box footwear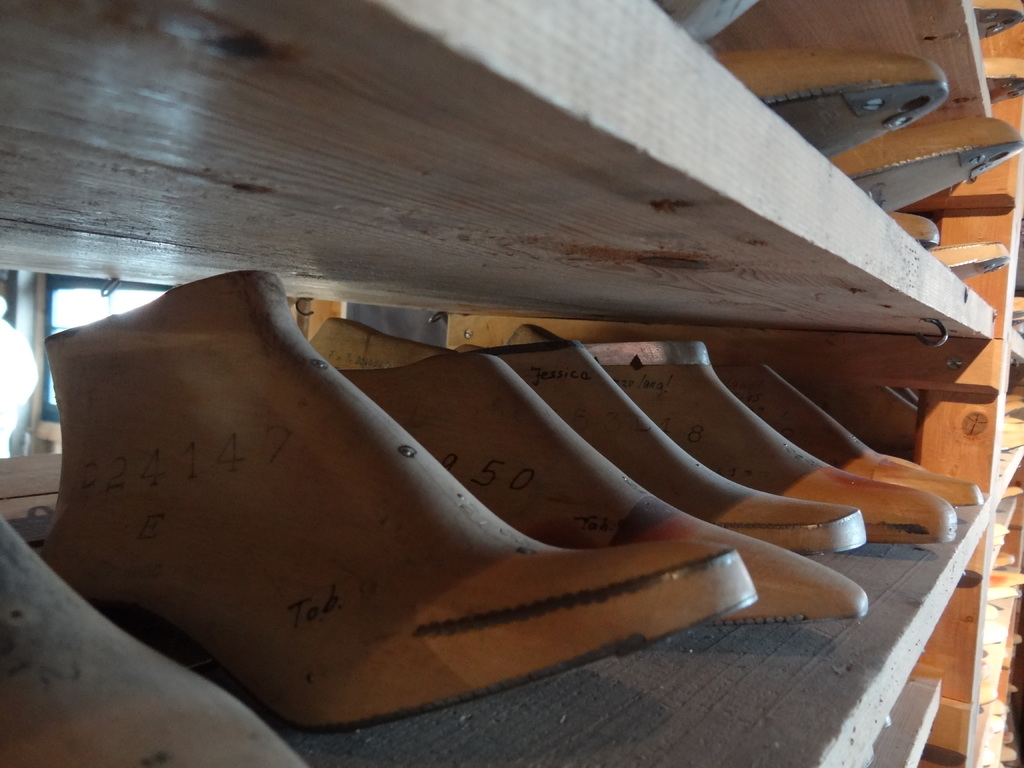
(704,35,950,159)
